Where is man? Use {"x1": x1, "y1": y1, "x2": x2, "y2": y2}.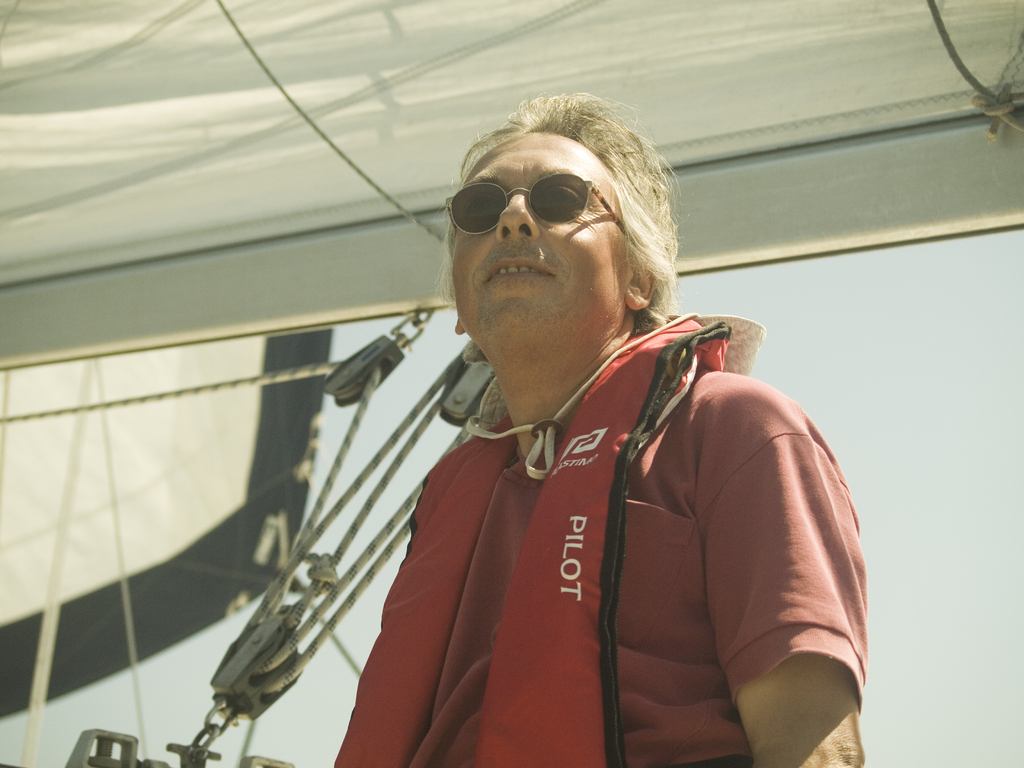
{"x1": 253, "y1": 112, "x2": 884, "y2": 759}.
